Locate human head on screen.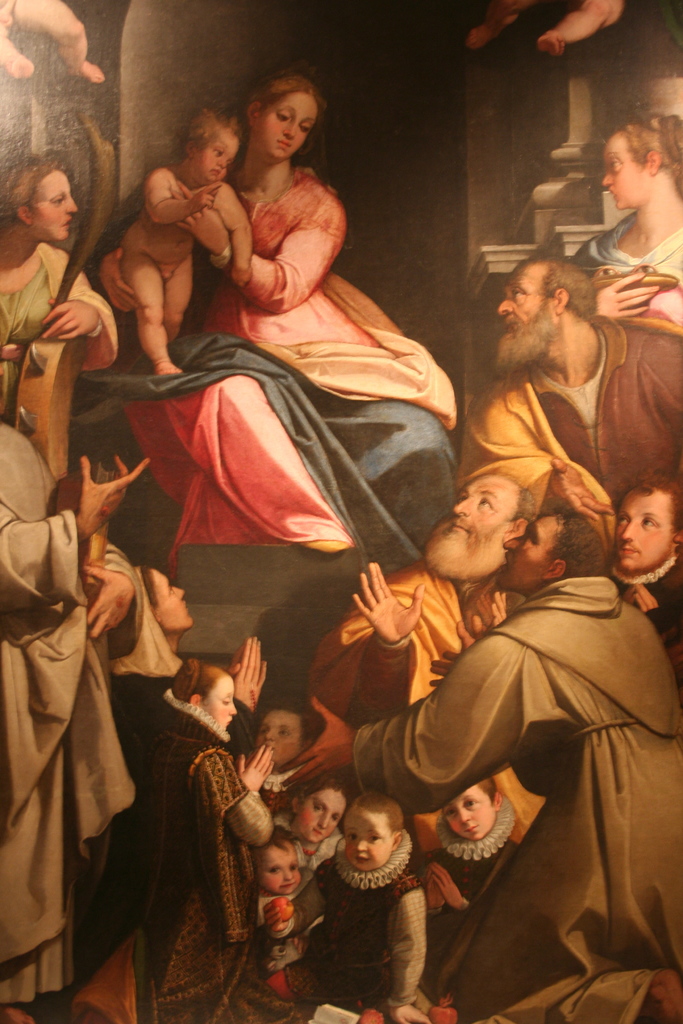
On screen at bbox=[0, 139, 79, 240].
